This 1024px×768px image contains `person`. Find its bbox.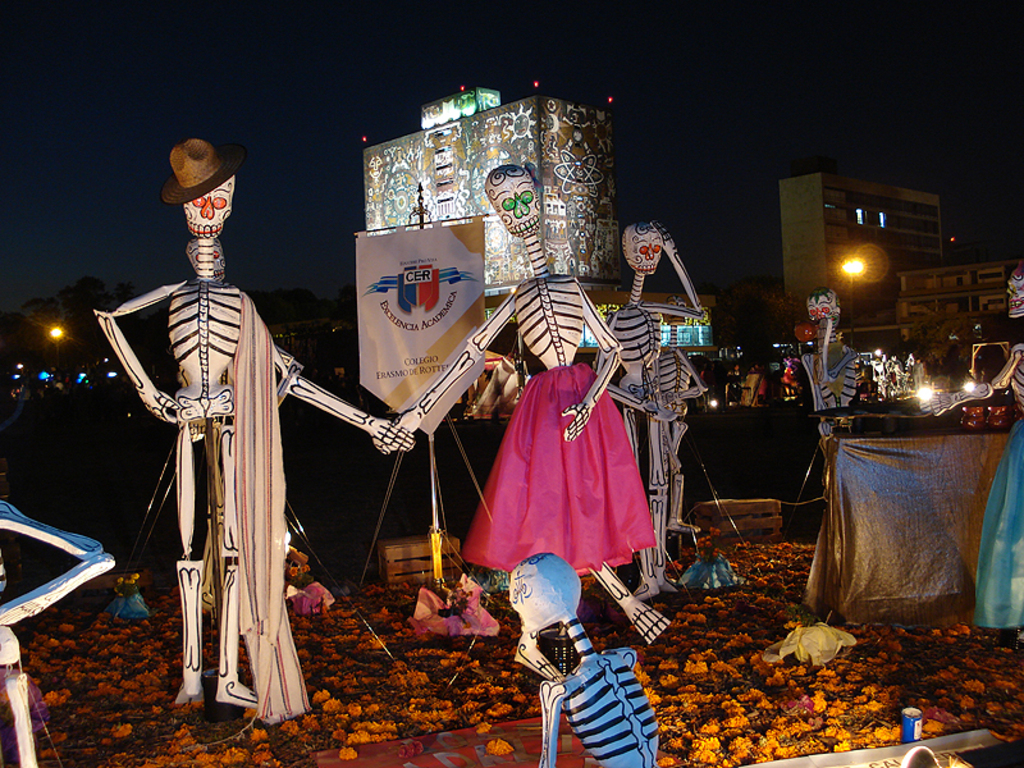
799/284/856/449.
